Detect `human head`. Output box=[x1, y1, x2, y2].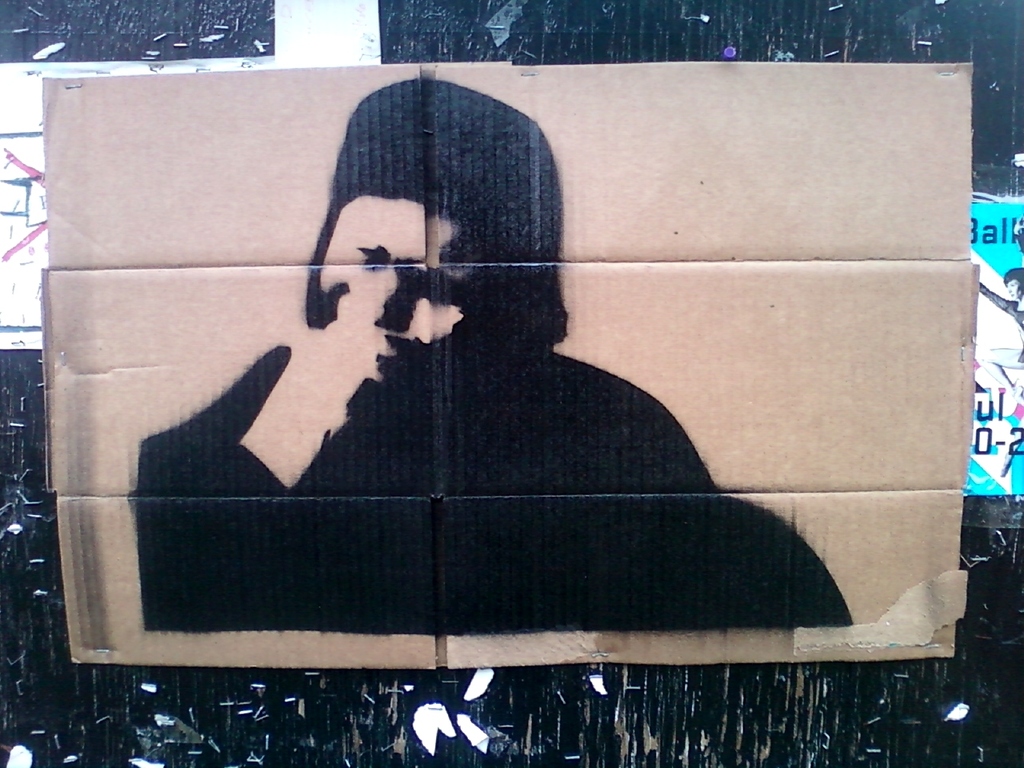
box=[281, 64, 568, 358].
